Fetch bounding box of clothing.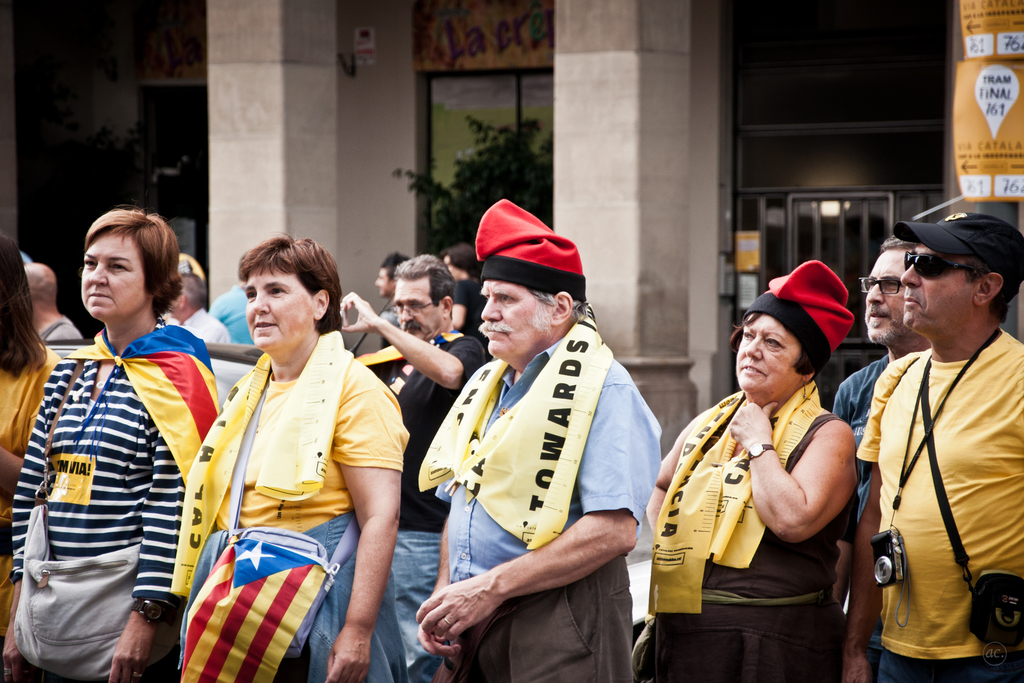
Bbox: crop(12, 286, 206, 670).
